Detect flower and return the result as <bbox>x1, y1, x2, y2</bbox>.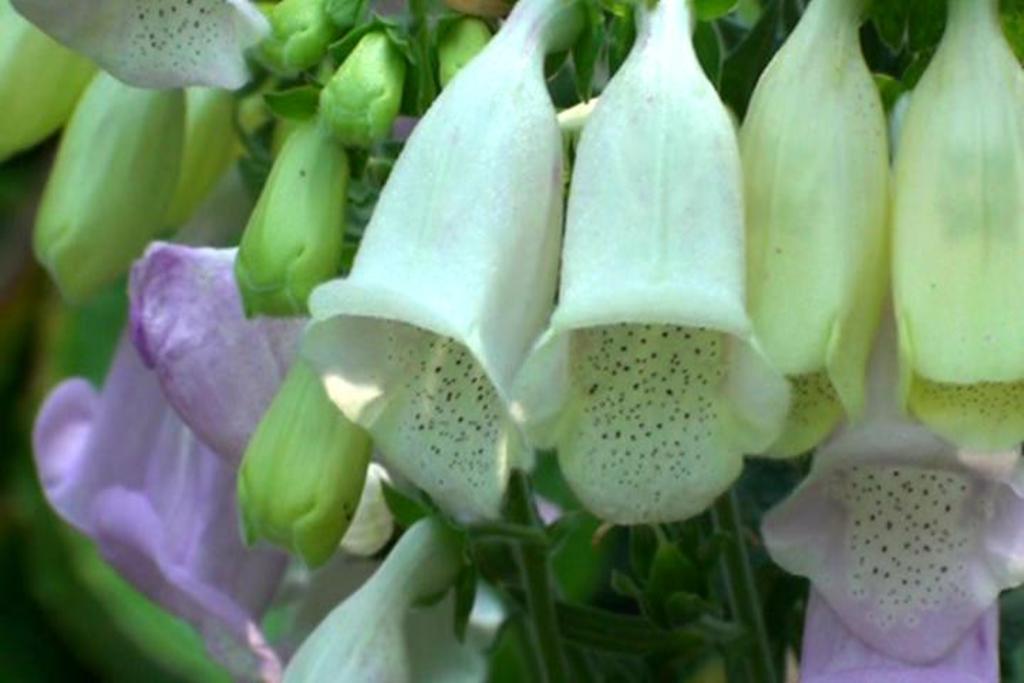
<bbox>299, 0, 579, 531</bbox>.
